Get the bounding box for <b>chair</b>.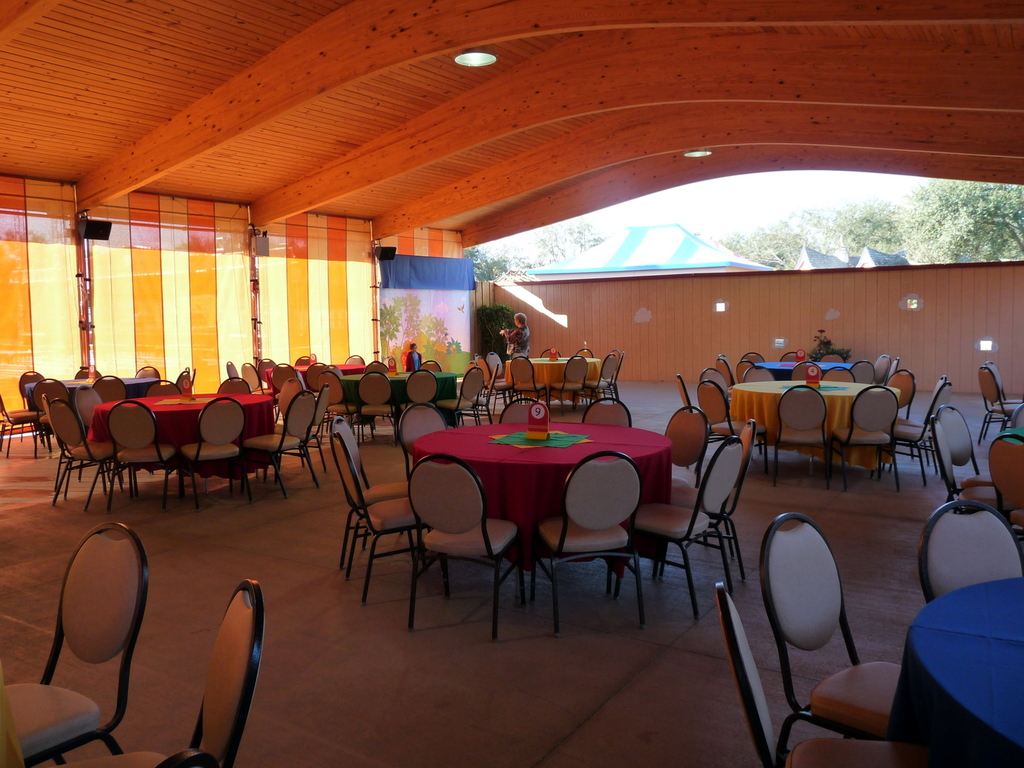
{"left": 769, "top": 383, "right": 833, "bottom": 486}.
